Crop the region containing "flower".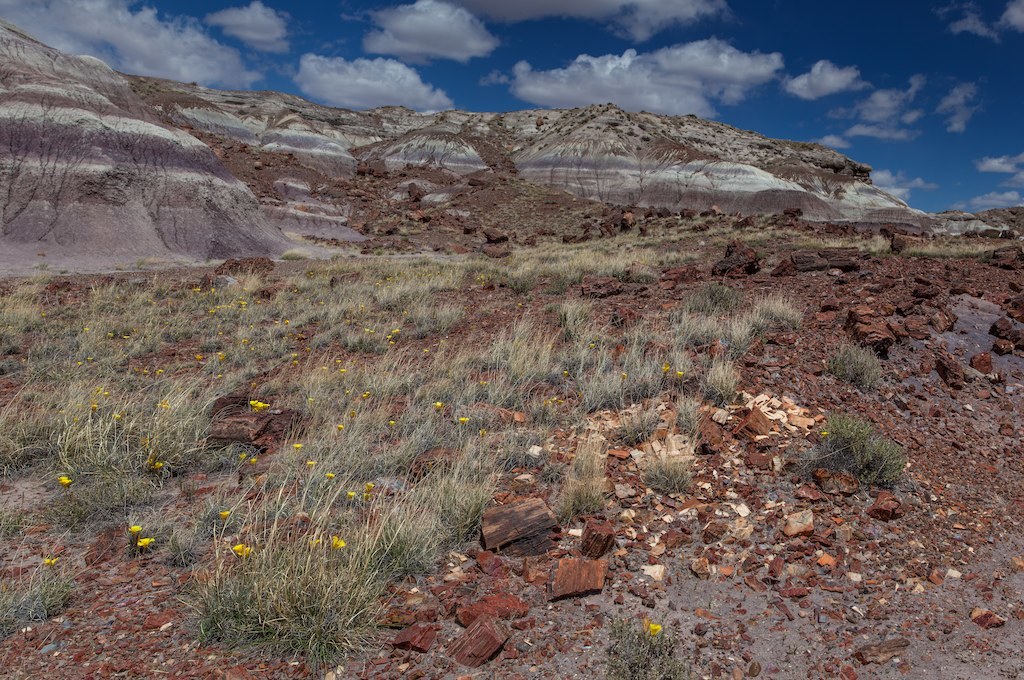
Crop region: {"x1": 647, "y1": 621, "x2": 664, "y2": 639}.
